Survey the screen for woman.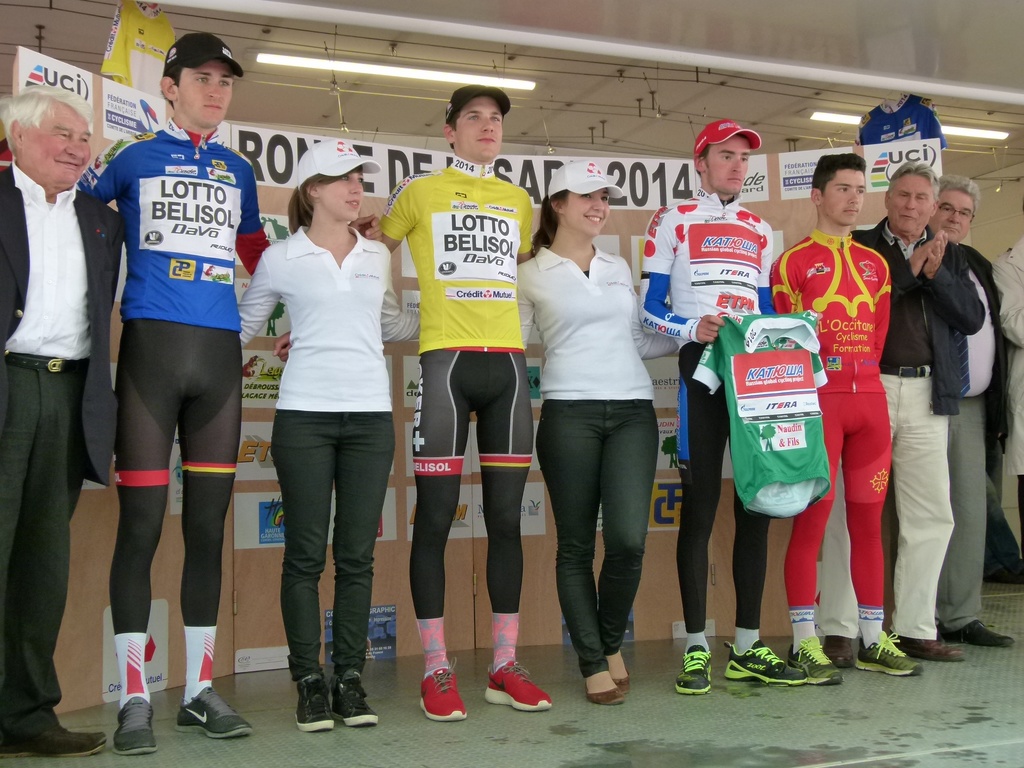
Survey found: crop(515, 136, 680, 696).
